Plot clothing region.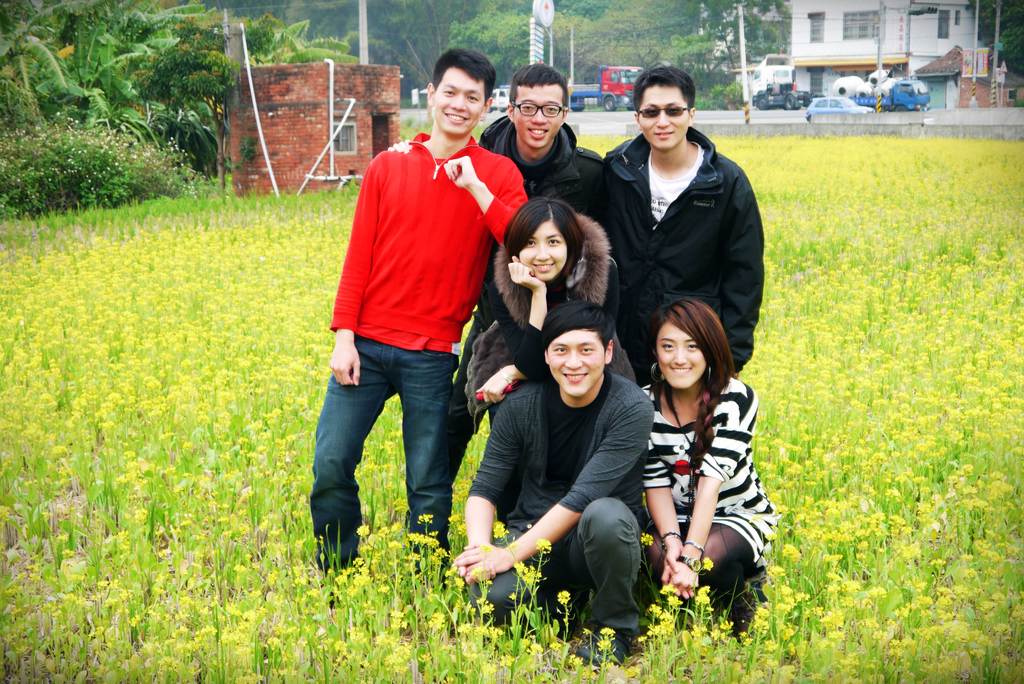
Plotted at BBox(641, 375, 781, 599).
